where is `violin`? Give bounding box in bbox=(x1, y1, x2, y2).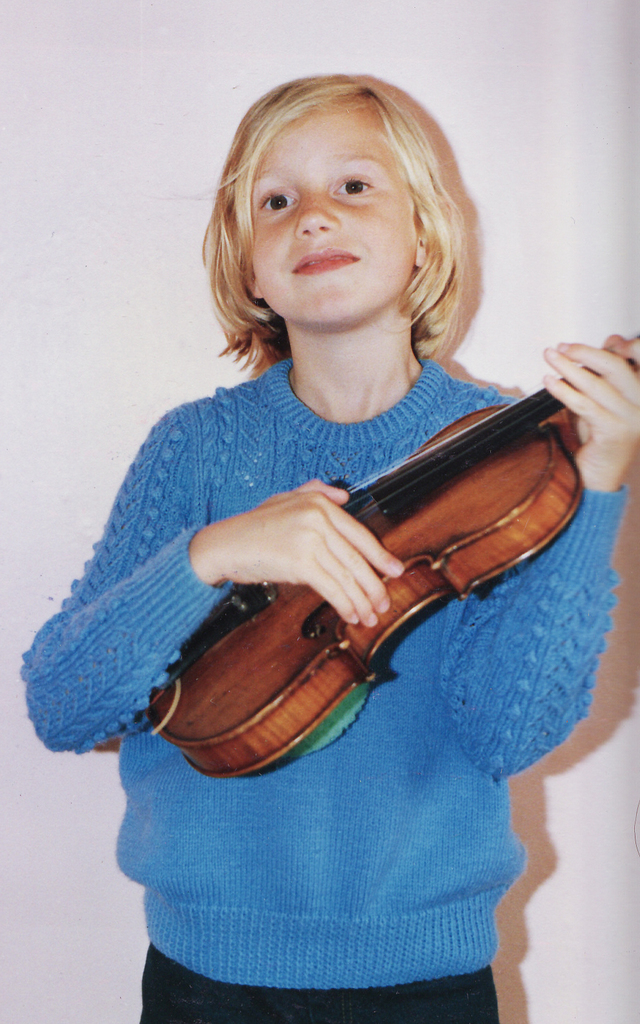
bbox=(75, 269, 624, 826).
